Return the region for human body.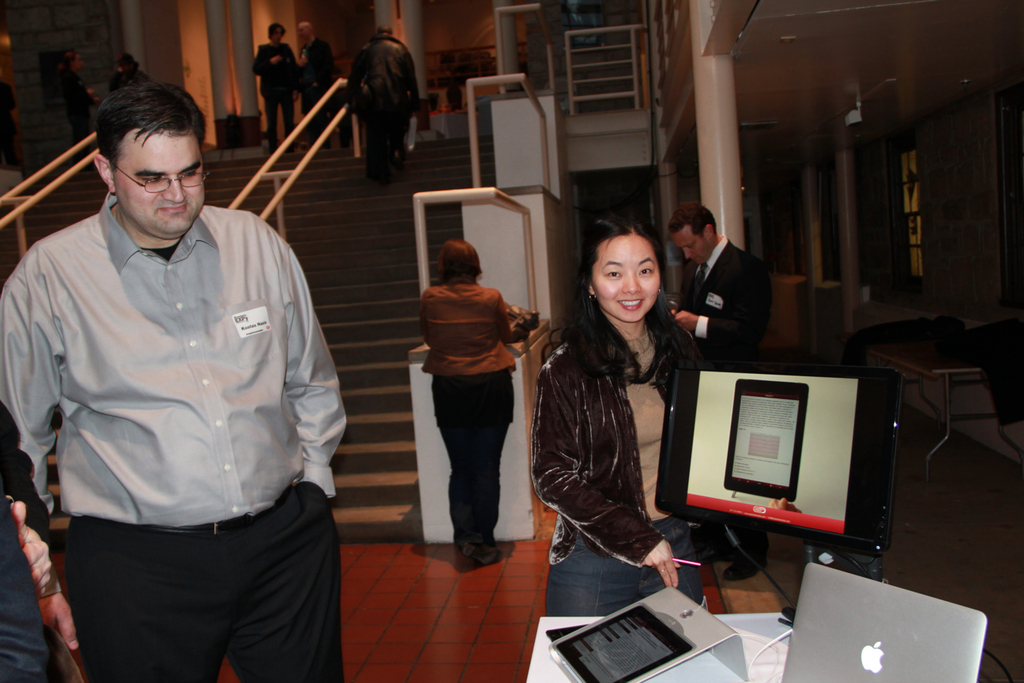
detection(410, 240, 522, 568).
